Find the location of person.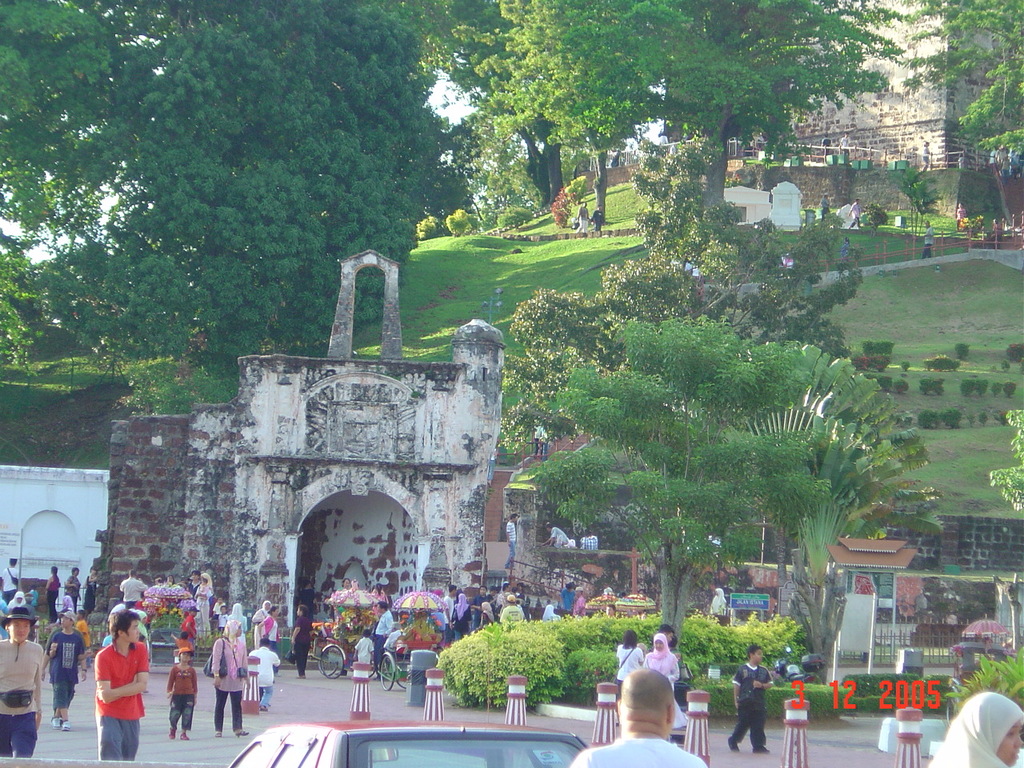
Location: (606, 604, 618, 619).
